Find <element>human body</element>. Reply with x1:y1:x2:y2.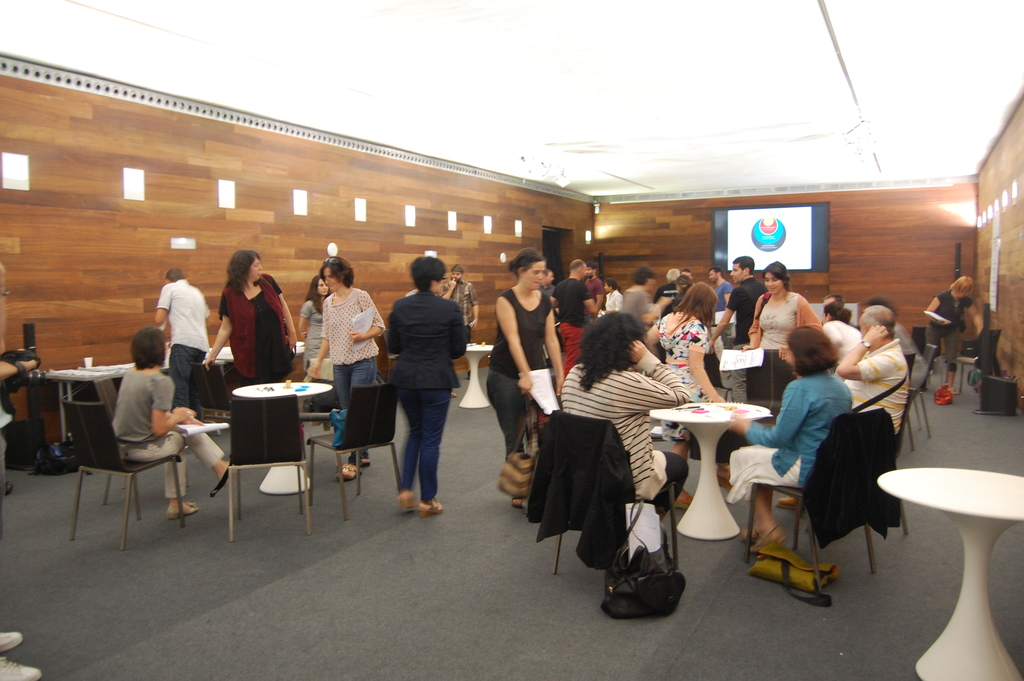
615:262:660:340.
